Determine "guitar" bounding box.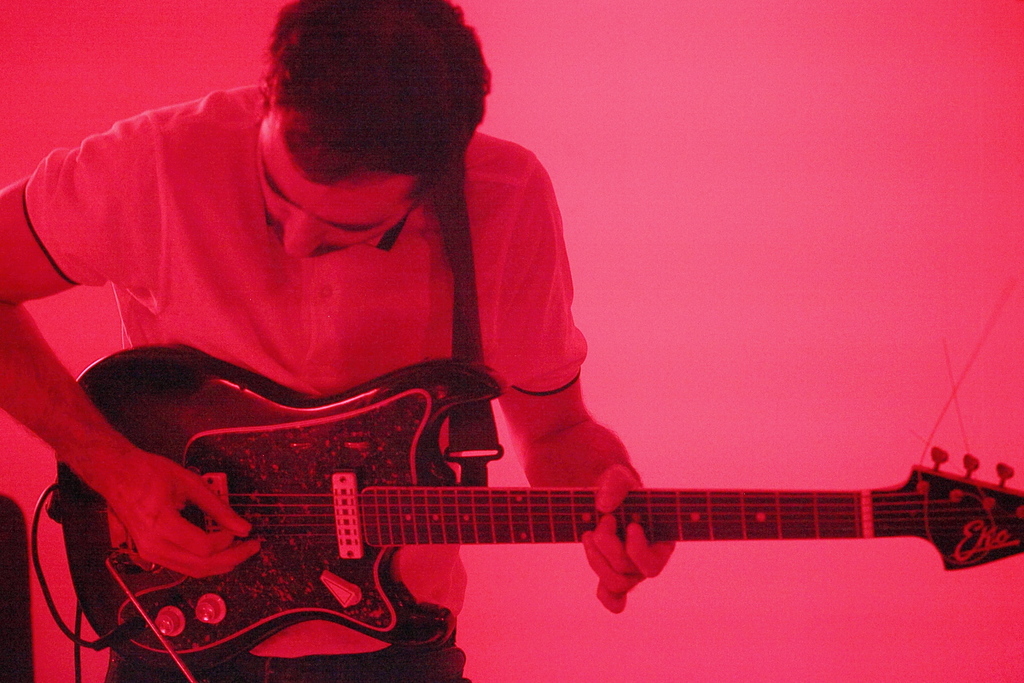
Determined: left=17, top=351, right=1023, bottom=682.
